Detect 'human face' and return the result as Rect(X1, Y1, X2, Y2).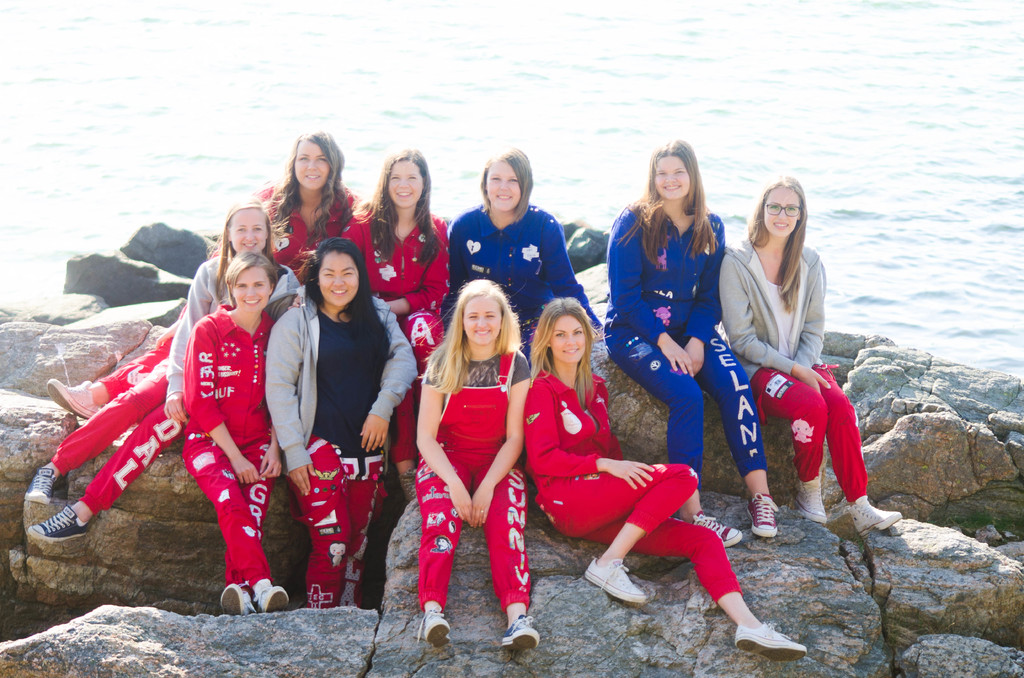
Rect(656, 155, 694, 204).
